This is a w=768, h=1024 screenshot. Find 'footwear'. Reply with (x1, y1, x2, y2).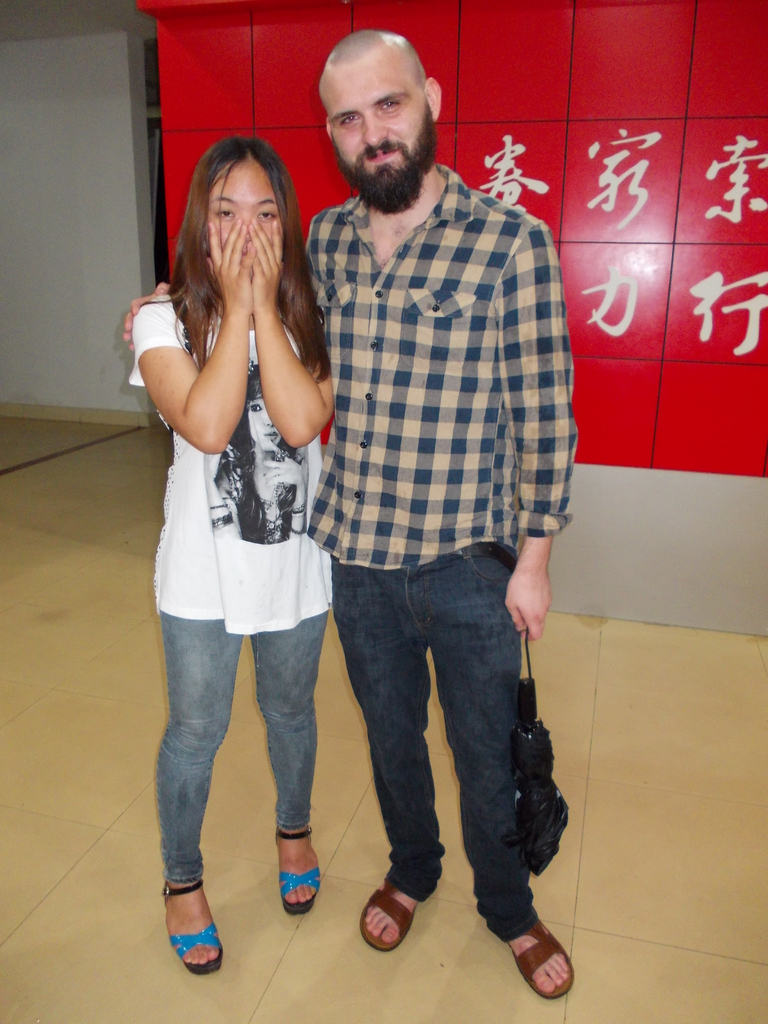
(150, 876, 224, 980).
